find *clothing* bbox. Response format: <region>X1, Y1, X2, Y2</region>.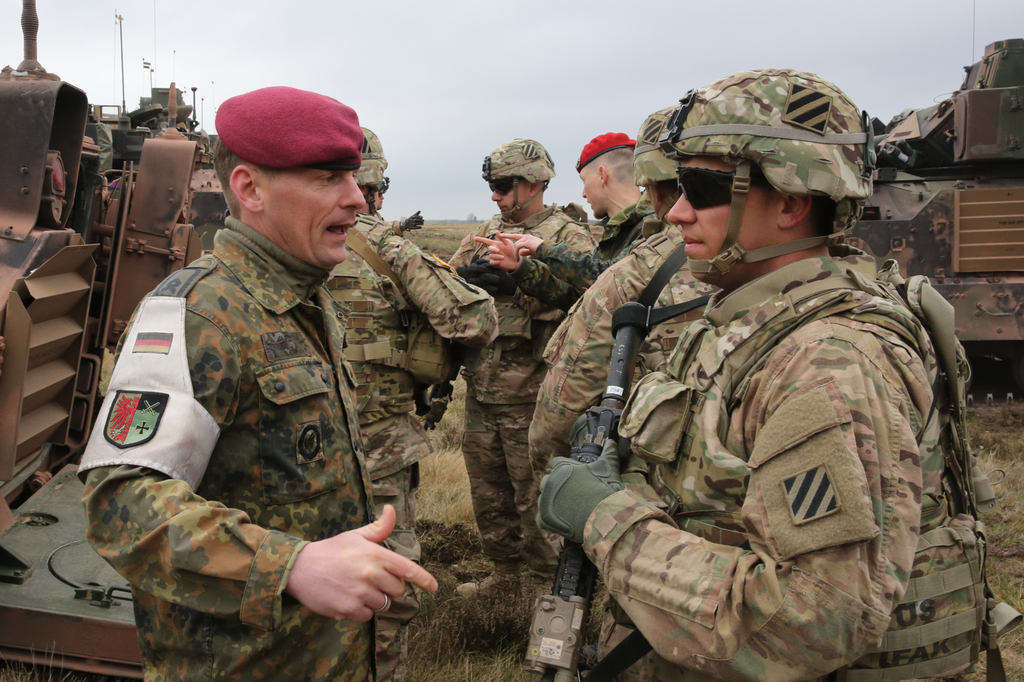
<region>452, 216, 602, 578</region>.
